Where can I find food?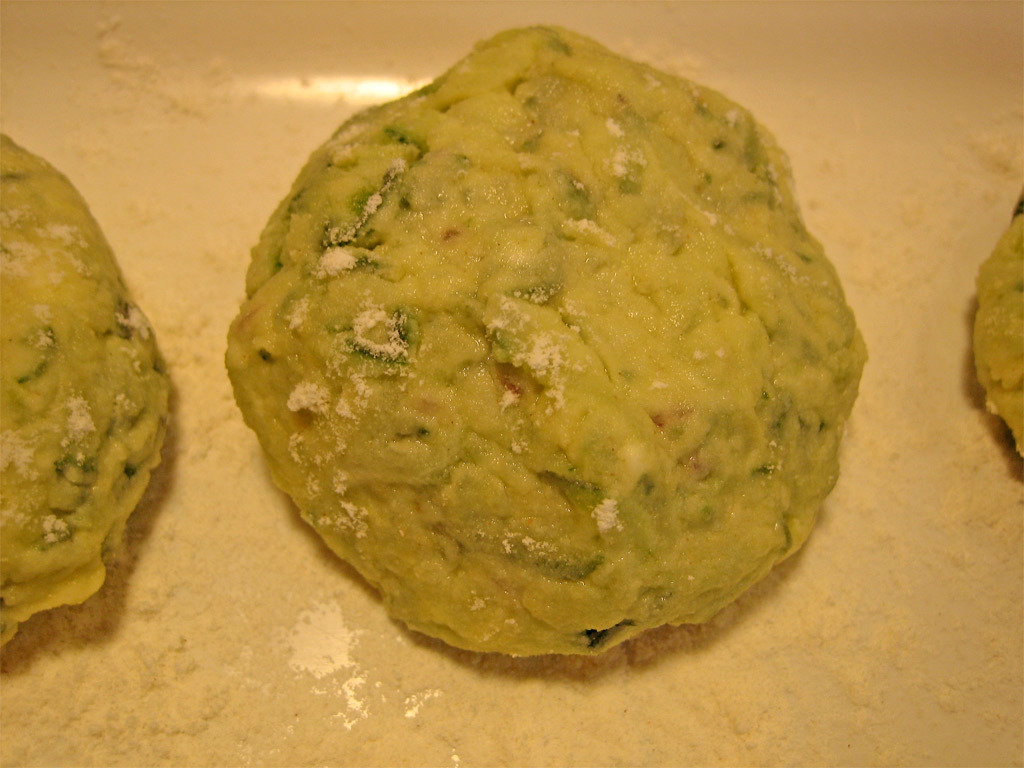
You can find it at <box>979,125,1023,185</box>.
